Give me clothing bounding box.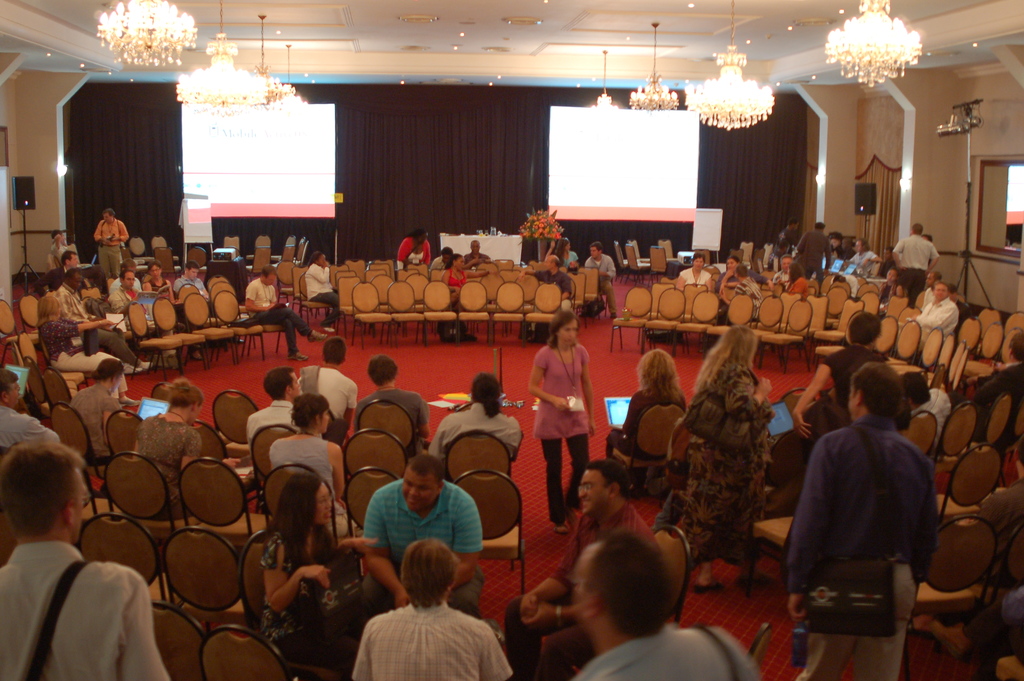
666/258/714/295.
